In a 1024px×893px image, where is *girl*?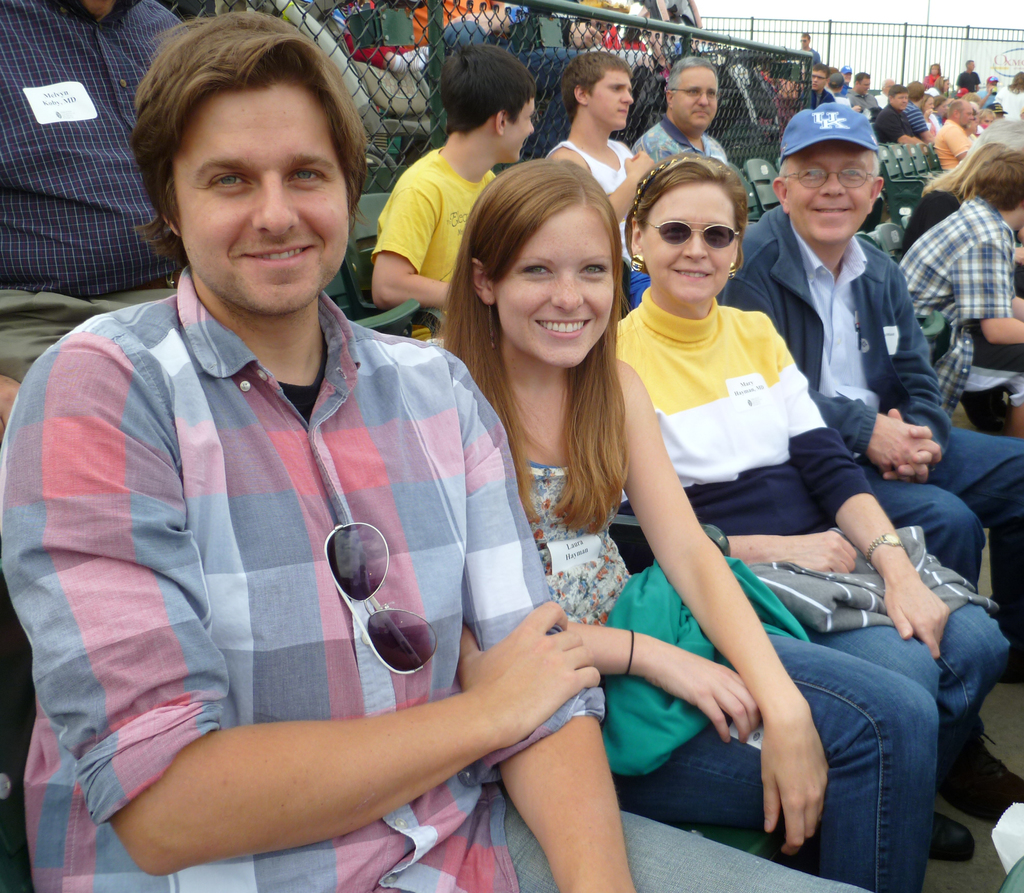
[442, 158, 931, 887].
